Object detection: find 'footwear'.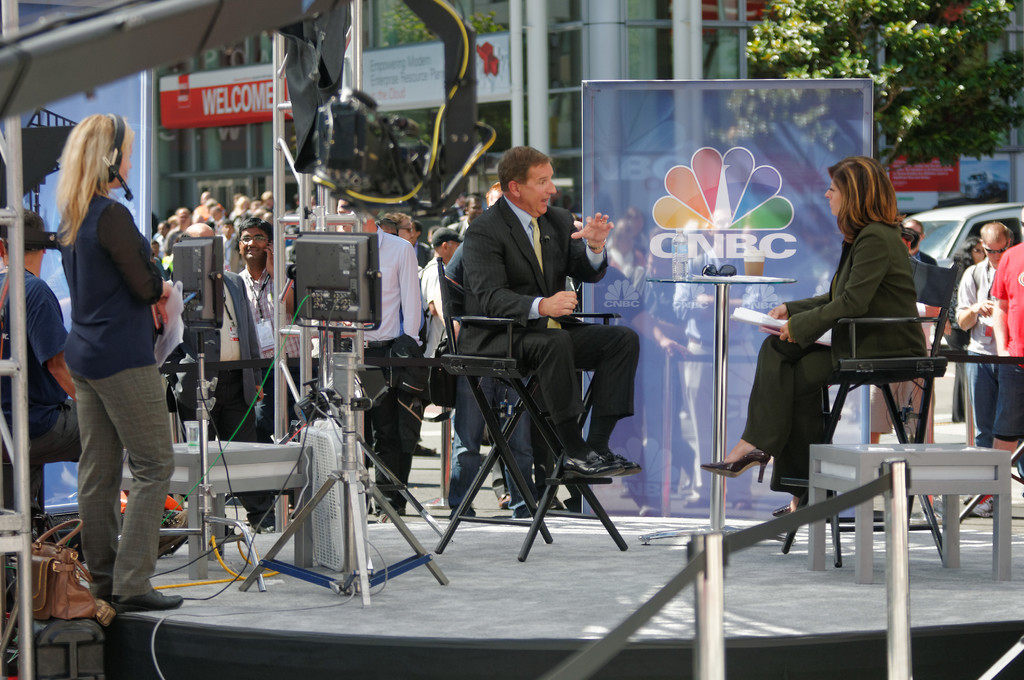
<box>364,496,405,522</box>.
